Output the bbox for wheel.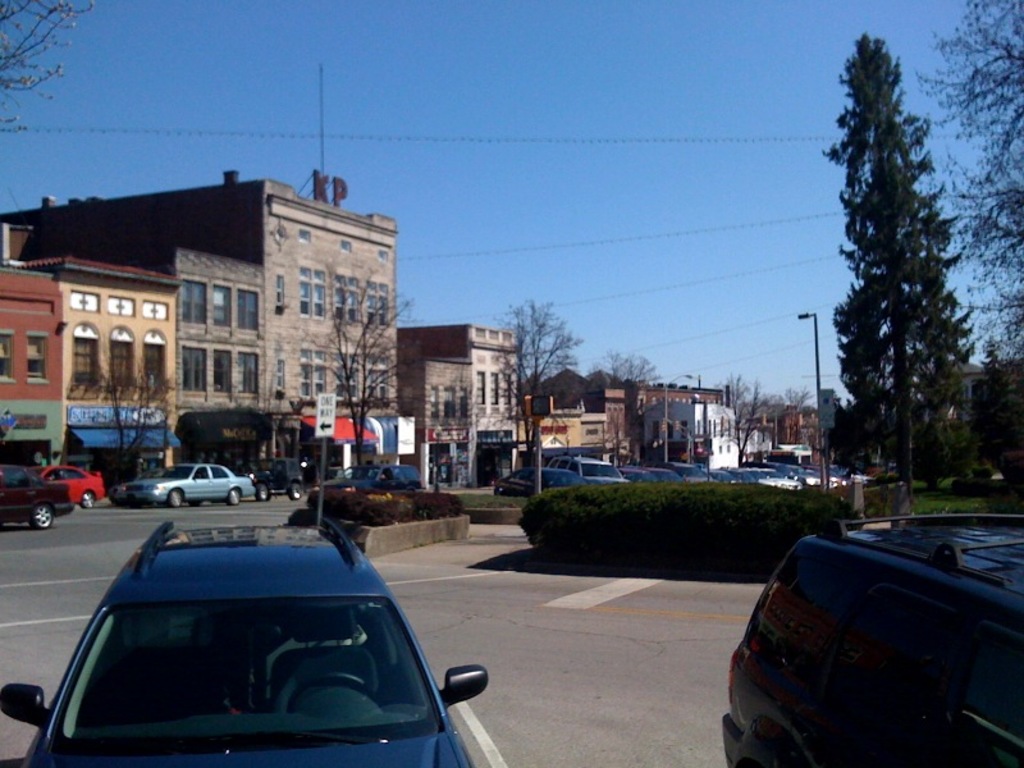
region(289, 481, 303, 502).
